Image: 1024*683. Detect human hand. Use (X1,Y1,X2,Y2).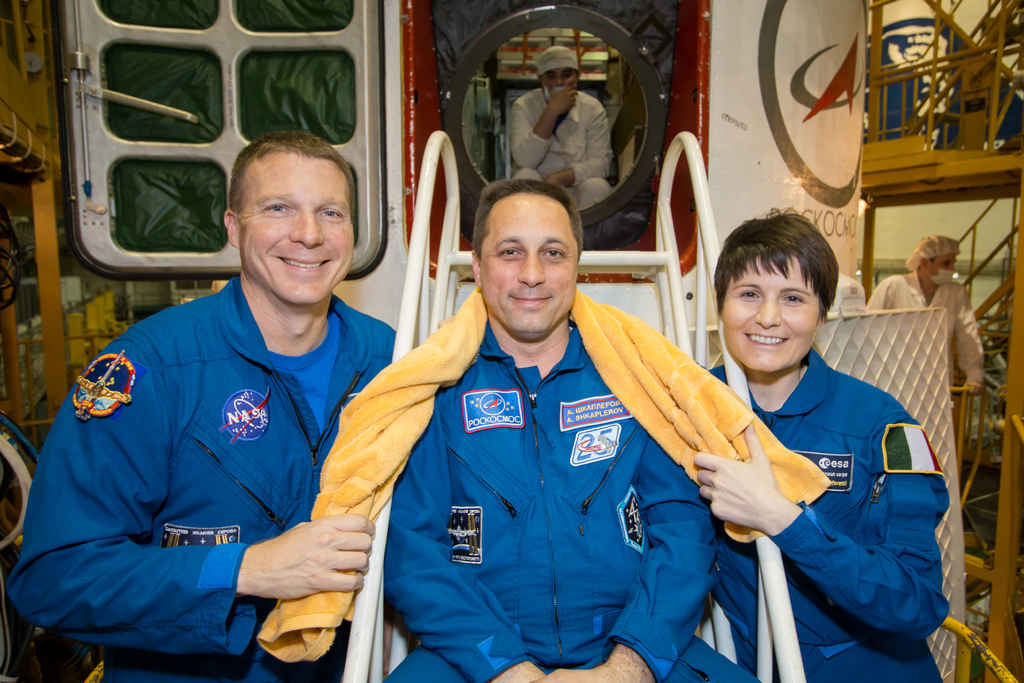
(239,520,402,609).
